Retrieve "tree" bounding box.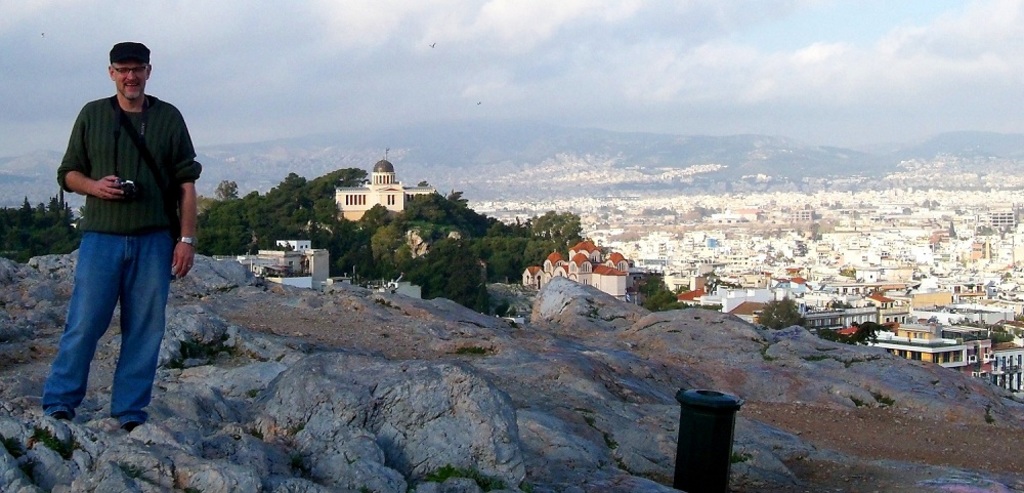
Bounding box: select_region(989, 324, 1013, 345).
